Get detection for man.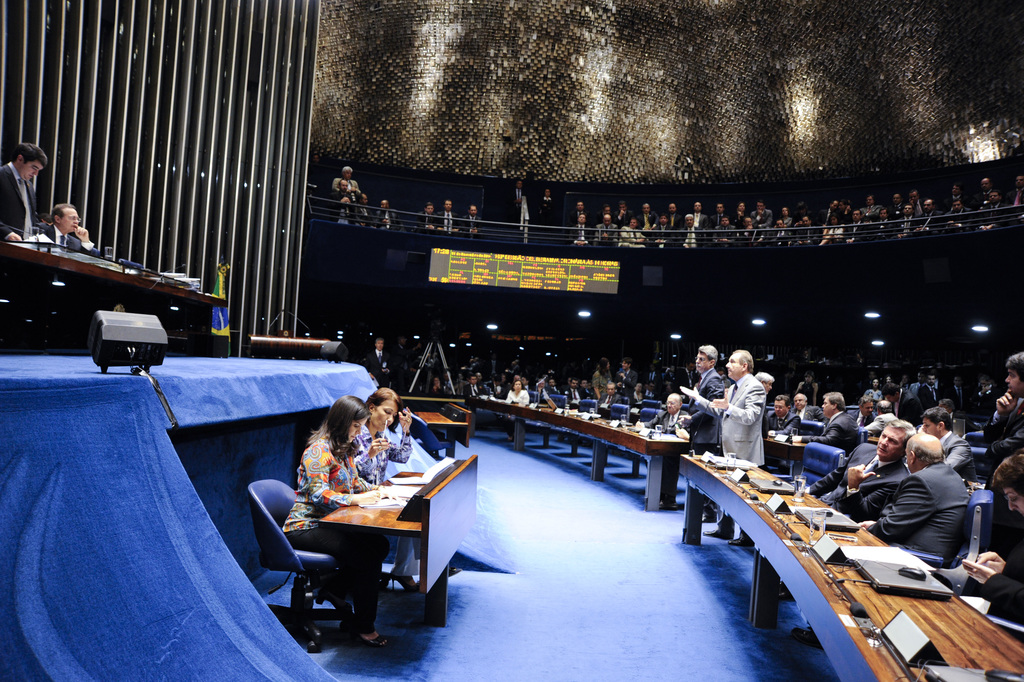
Detection: select_region(366, 337, 394, 389).
